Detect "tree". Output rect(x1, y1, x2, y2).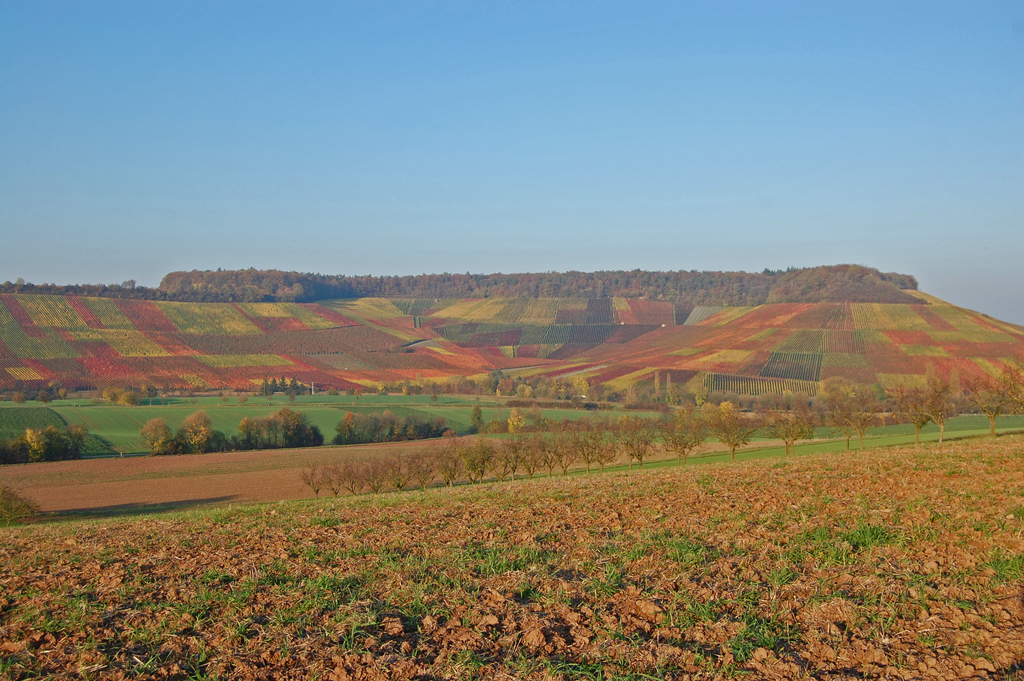
rect(155, 265, 314, 300).
